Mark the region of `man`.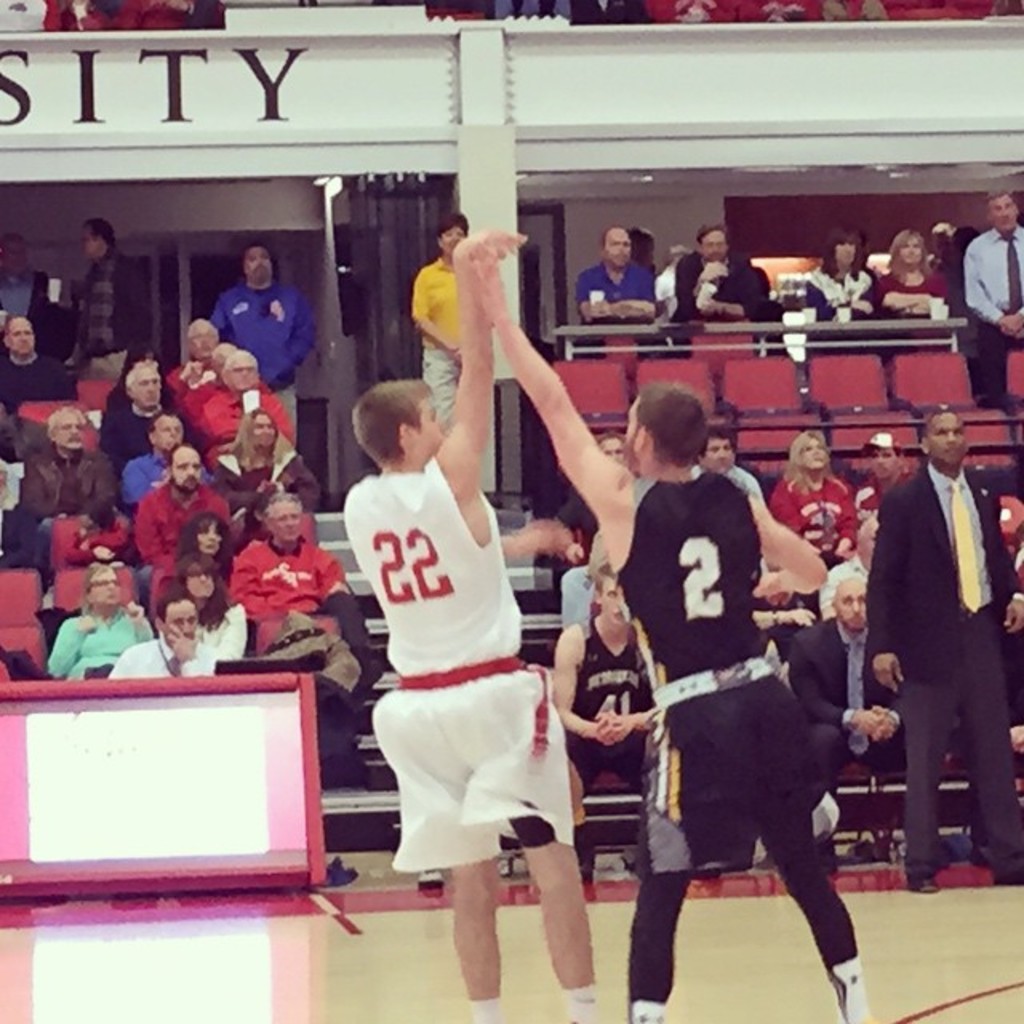
Region: (x1=136, y1=445, x2=222, y2=605).
